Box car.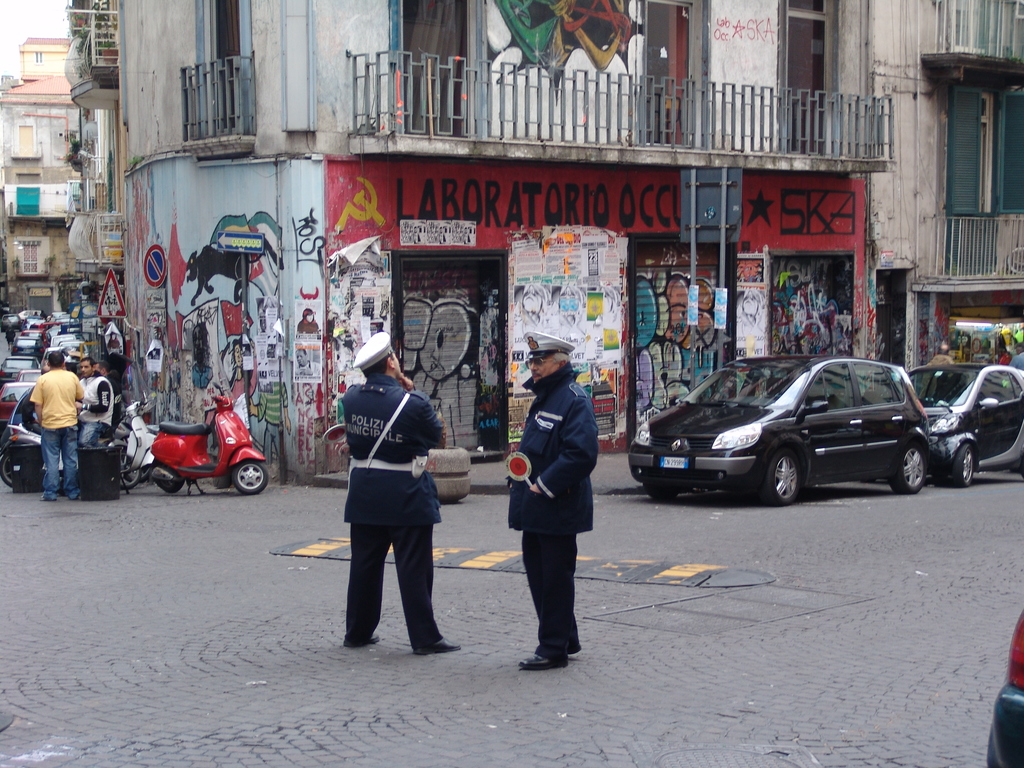
x1=627 y1=352 x2=928 y2=506.
